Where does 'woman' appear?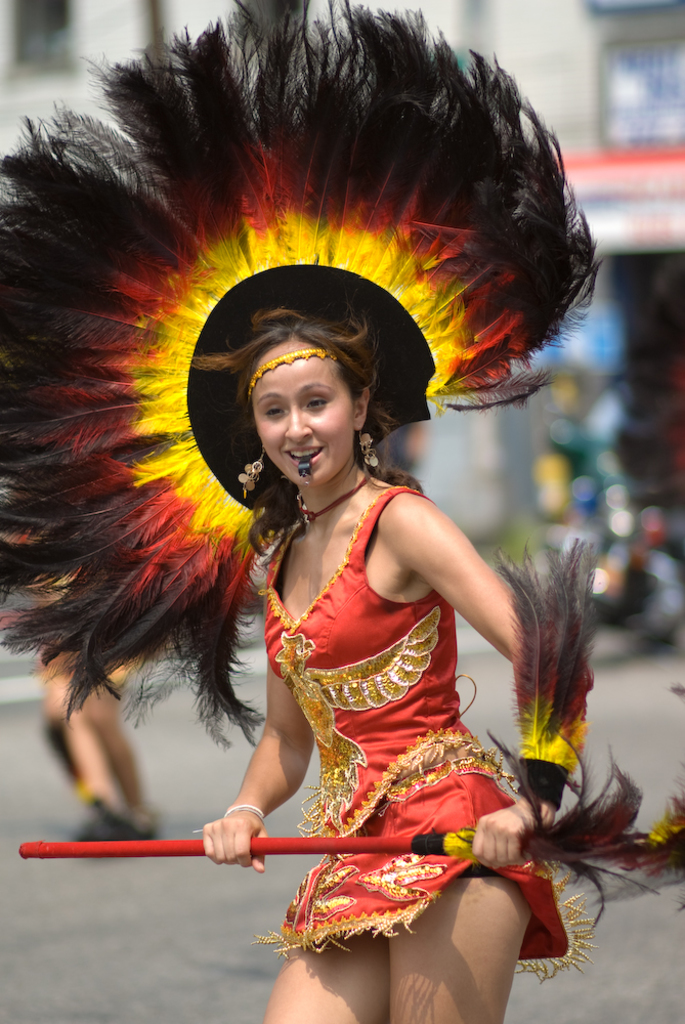
Appears at bbox(83, 128, 606, 985).
